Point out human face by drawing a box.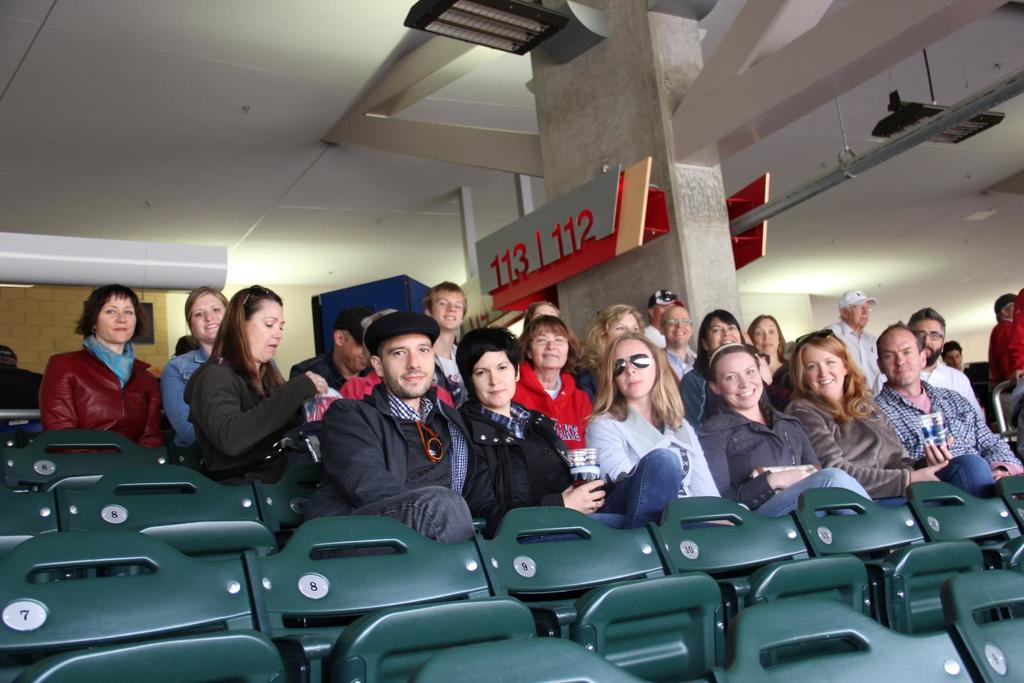
region(950, 353, 961, 367).
